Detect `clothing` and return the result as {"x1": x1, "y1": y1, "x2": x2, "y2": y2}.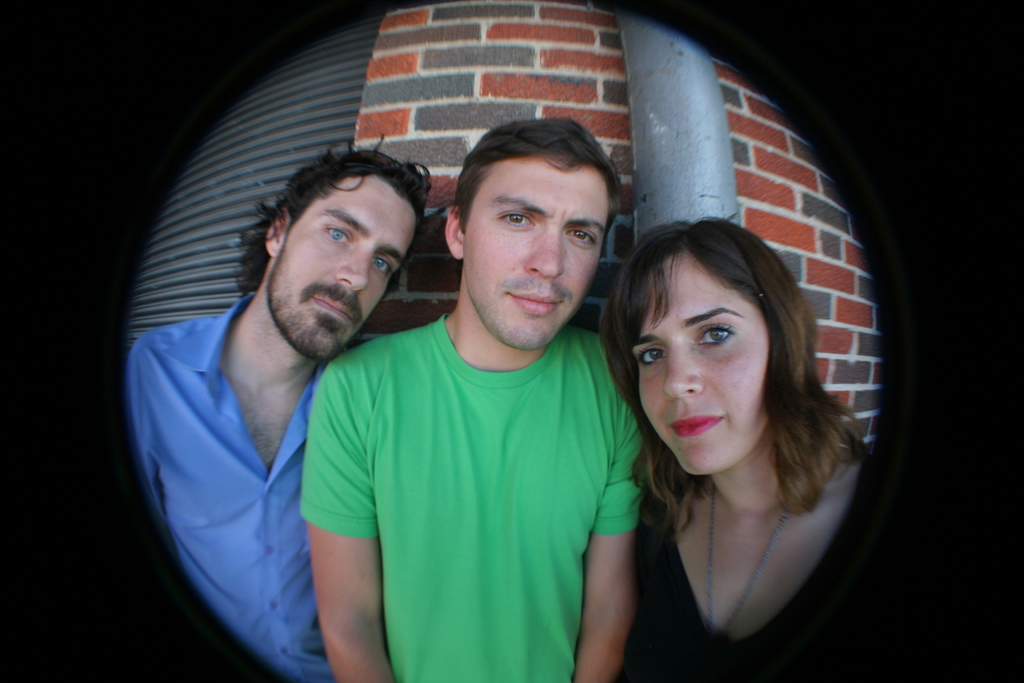
{"x1": 300, "y1": 269, "x2": 625, "y2": 666}.
